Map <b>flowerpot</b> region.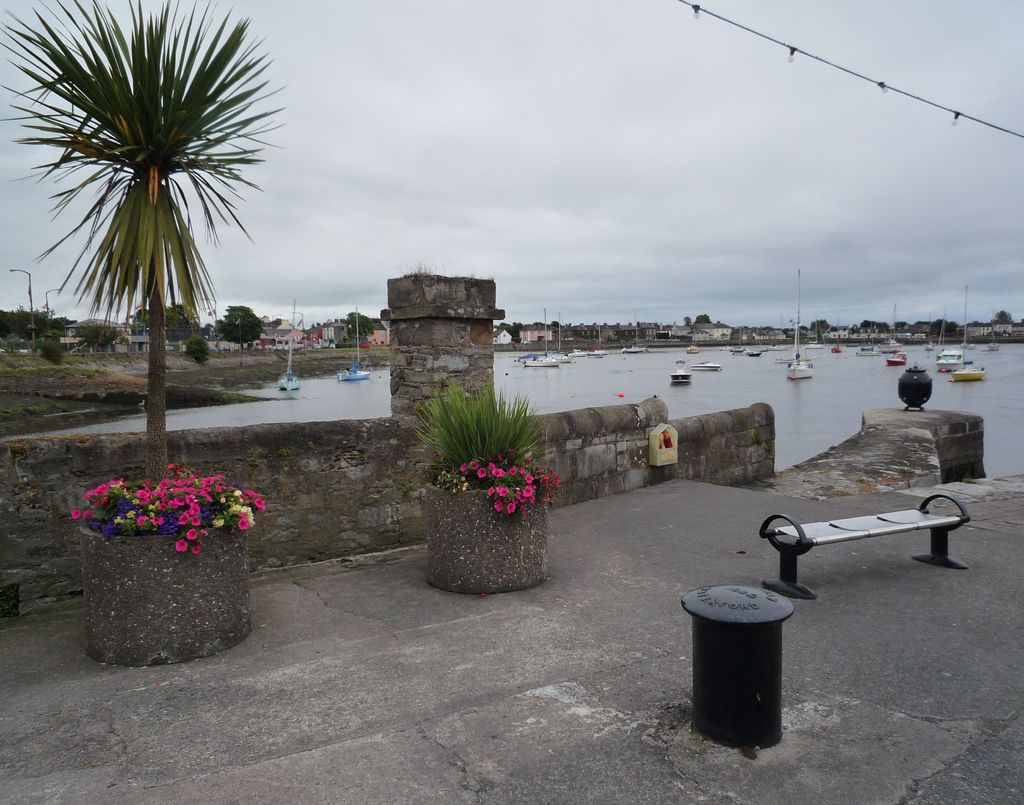
Mapped to bbox(421, 477, 548, 599).
